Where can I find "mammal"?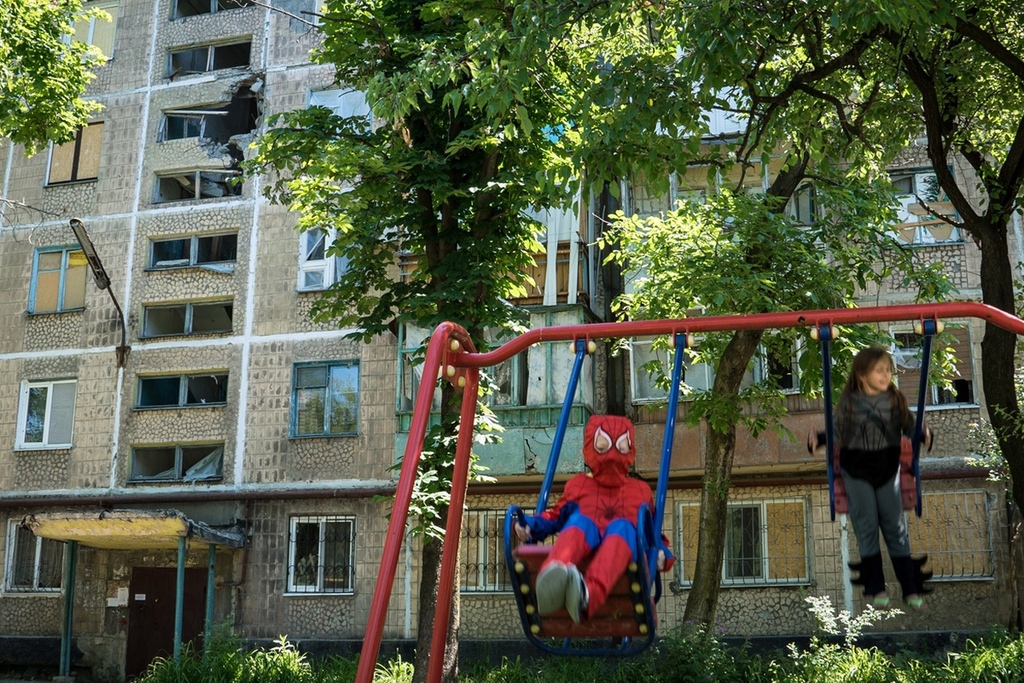
You can find it at box=[833, 349, 932, 620].
